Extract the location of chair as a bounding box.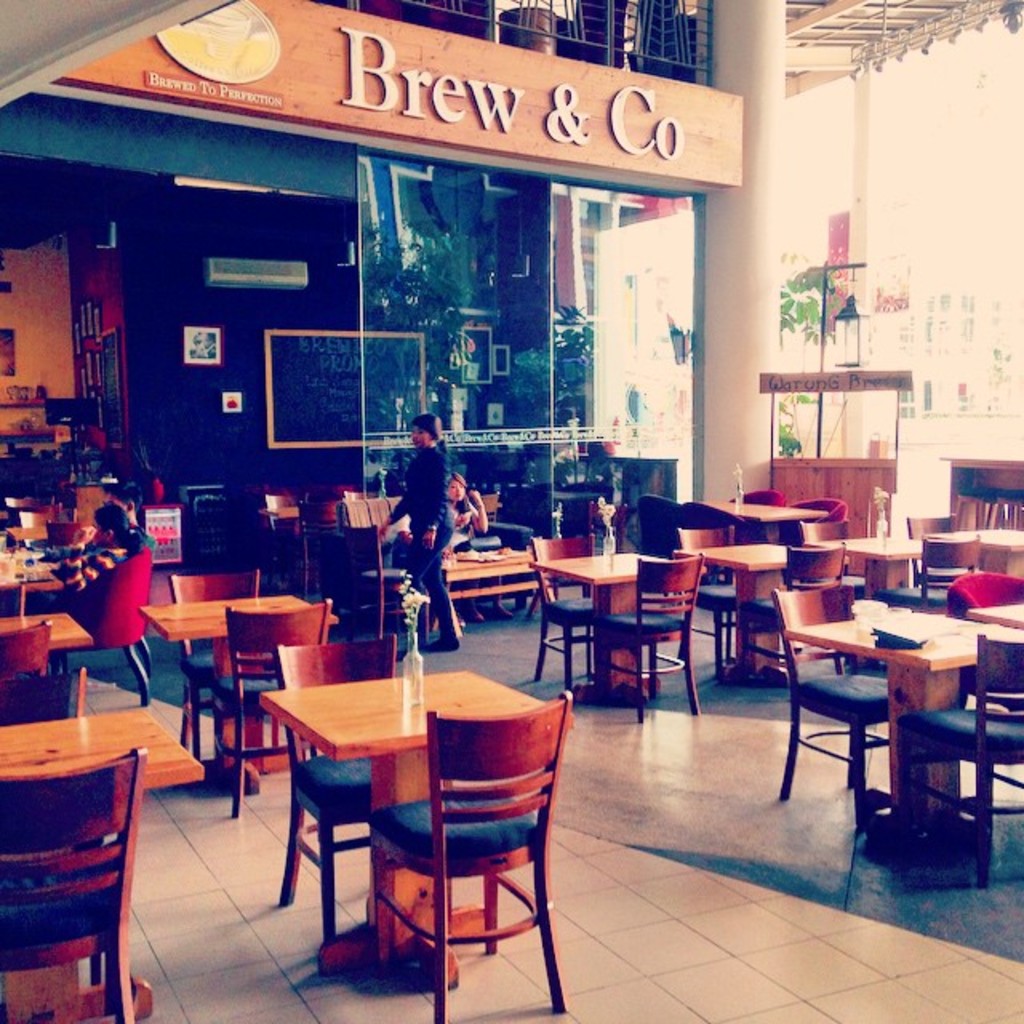
locate(0, 662, 82, 734).
